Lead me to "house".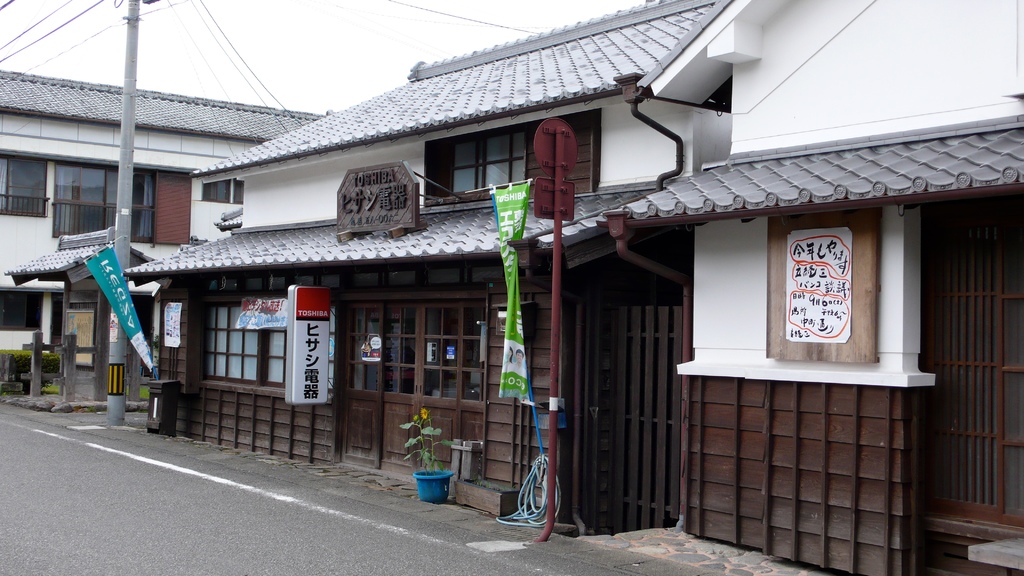
Lead to rect(113, 0, 707, 531).
